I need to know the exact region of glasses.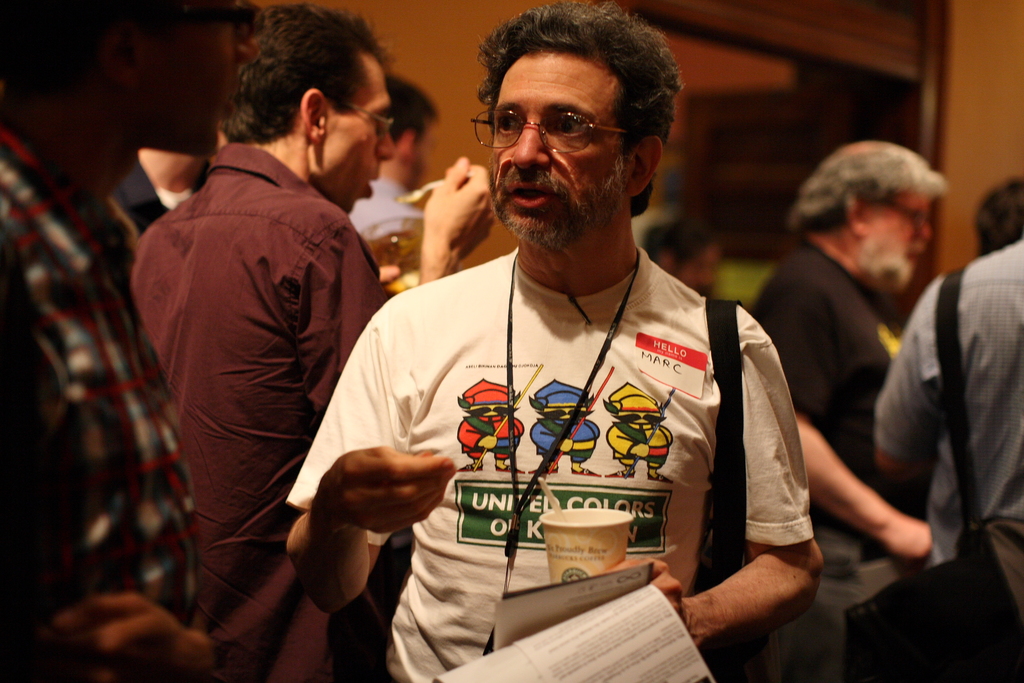
Region: bbox=(465, 97, 640, 154).
